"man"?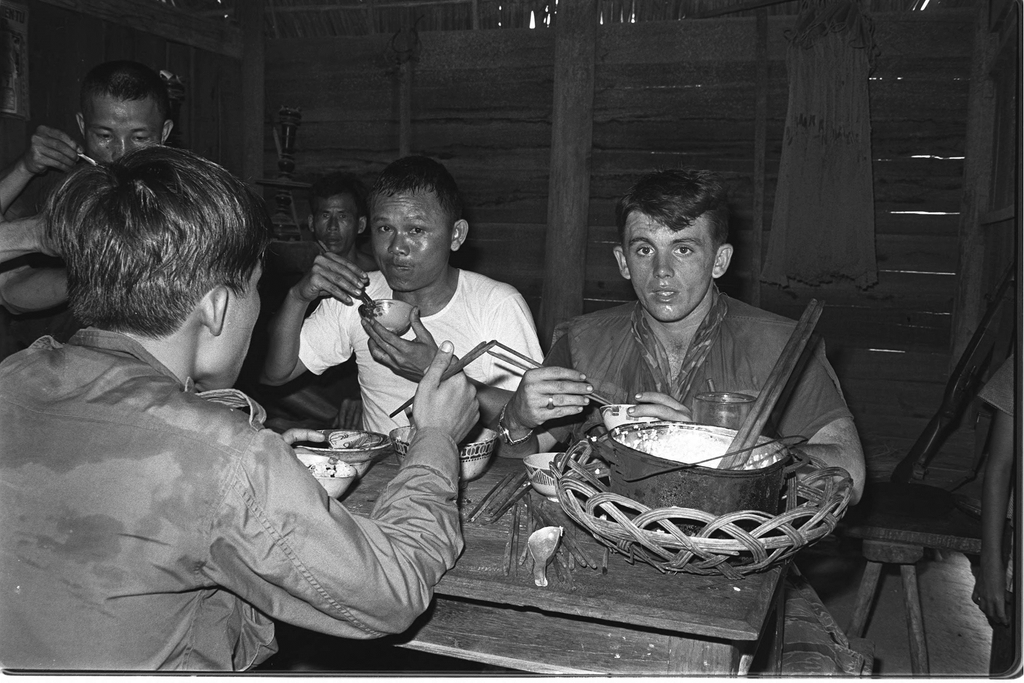
box=[46, 132, 515, 682]
